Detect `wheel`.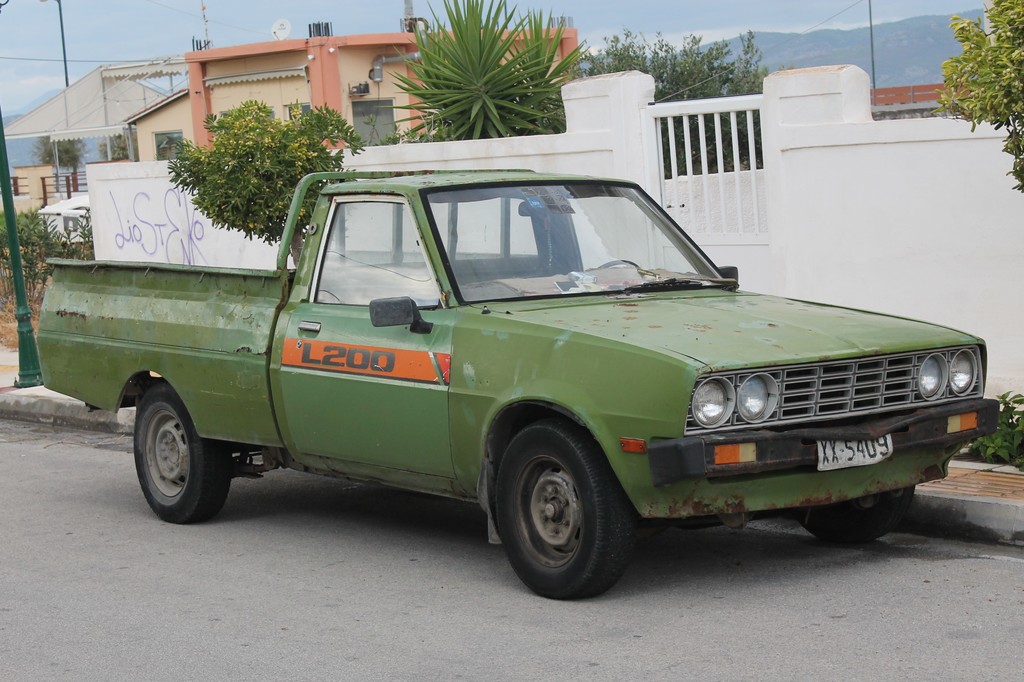
Detected at x1=492, y1=434, x2=630, y2=591.
